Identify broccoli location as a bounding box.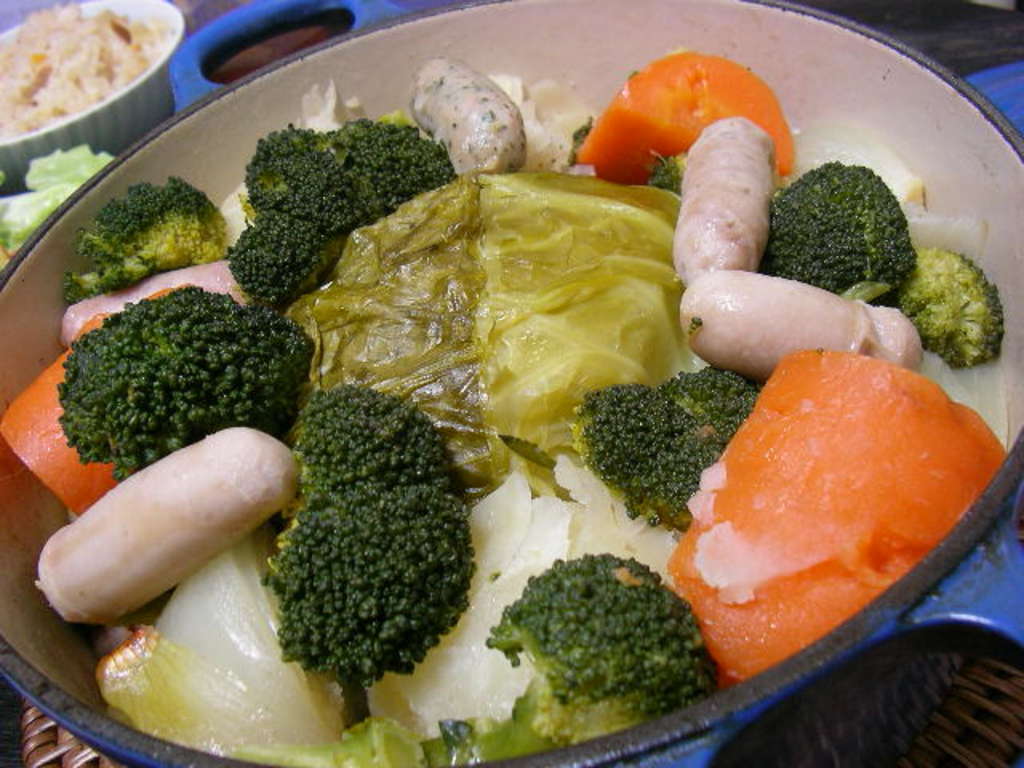
region(222, 110, 461, 302).
